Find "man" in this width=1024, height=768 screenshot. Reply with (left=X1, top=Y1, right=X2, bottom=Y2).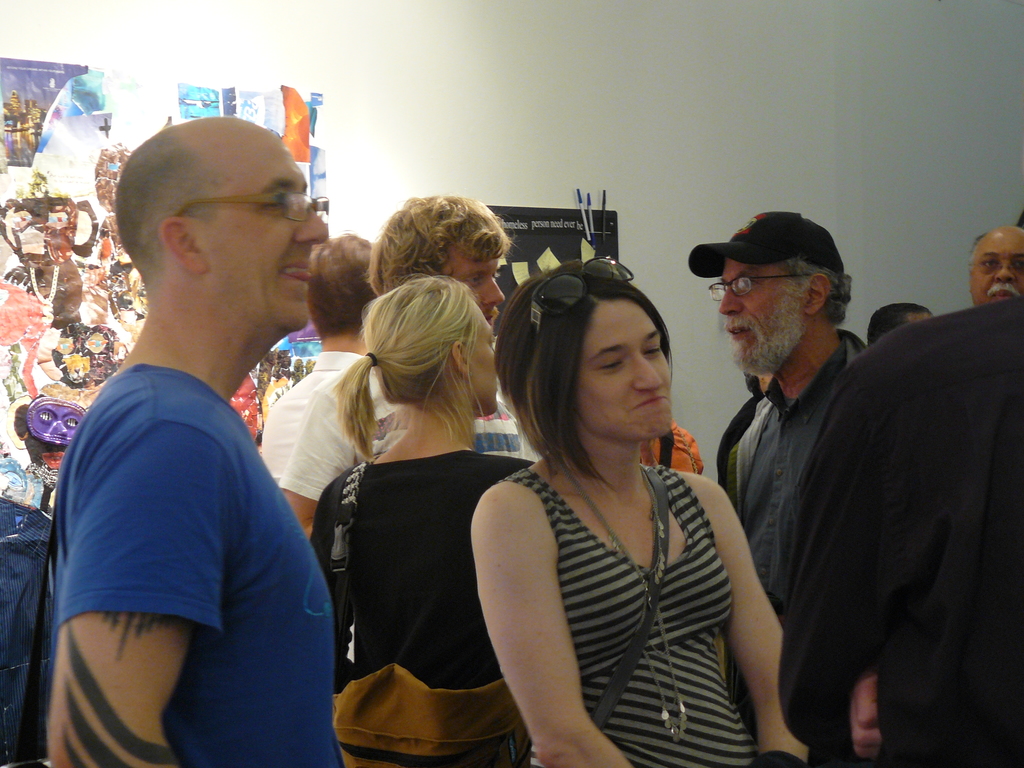
(left=969, top=225, right=1023, bottom=307).
